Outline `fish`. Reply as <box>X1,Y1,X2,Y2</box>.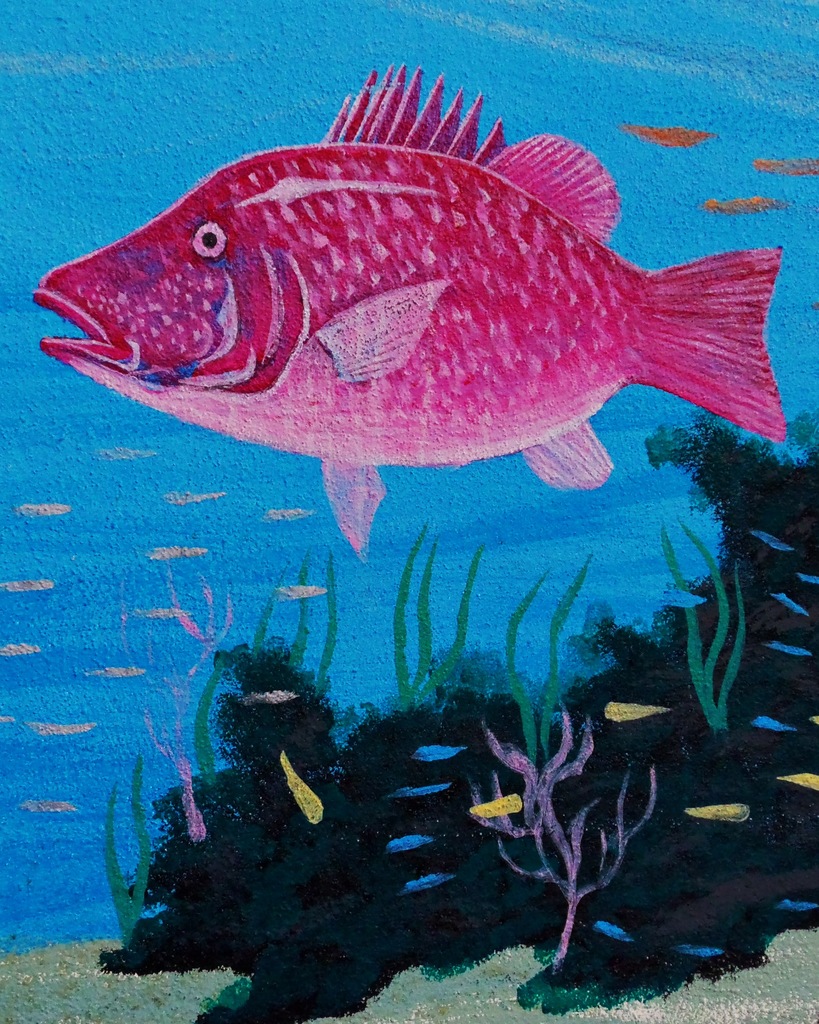
<box>24,717,97,735</box>.
